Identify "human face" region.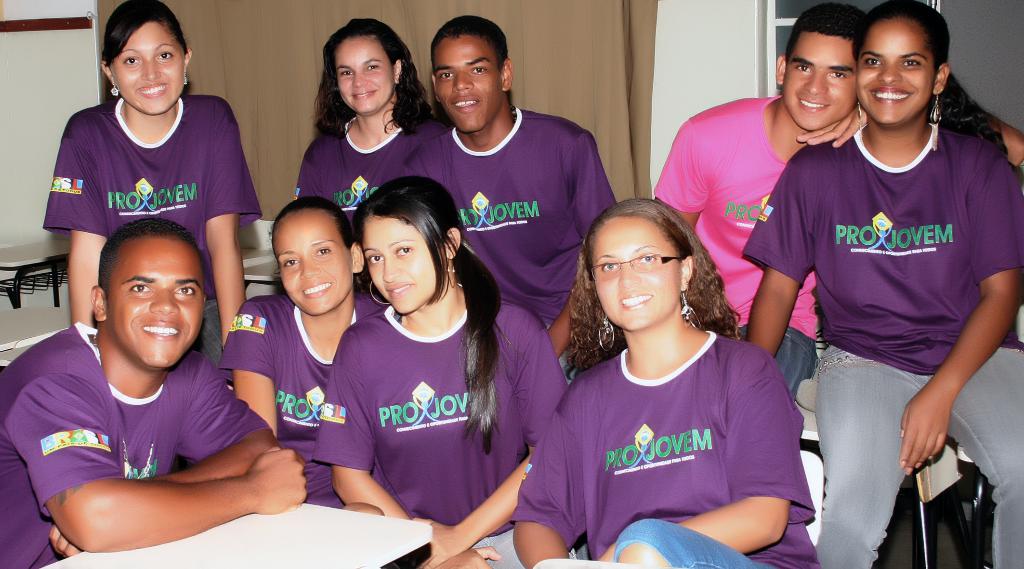
Region: box=[779, 35, 859, 127].
